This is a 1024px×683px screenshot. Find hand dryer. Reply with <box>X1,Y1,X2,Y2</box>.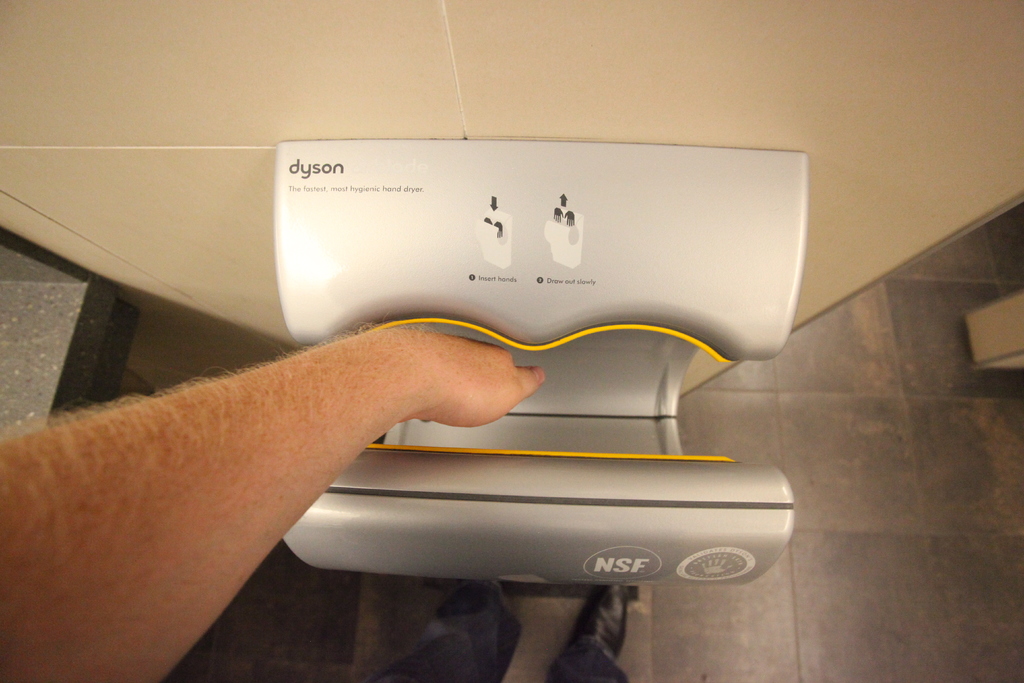
<box>270,135,810,593</box>.
